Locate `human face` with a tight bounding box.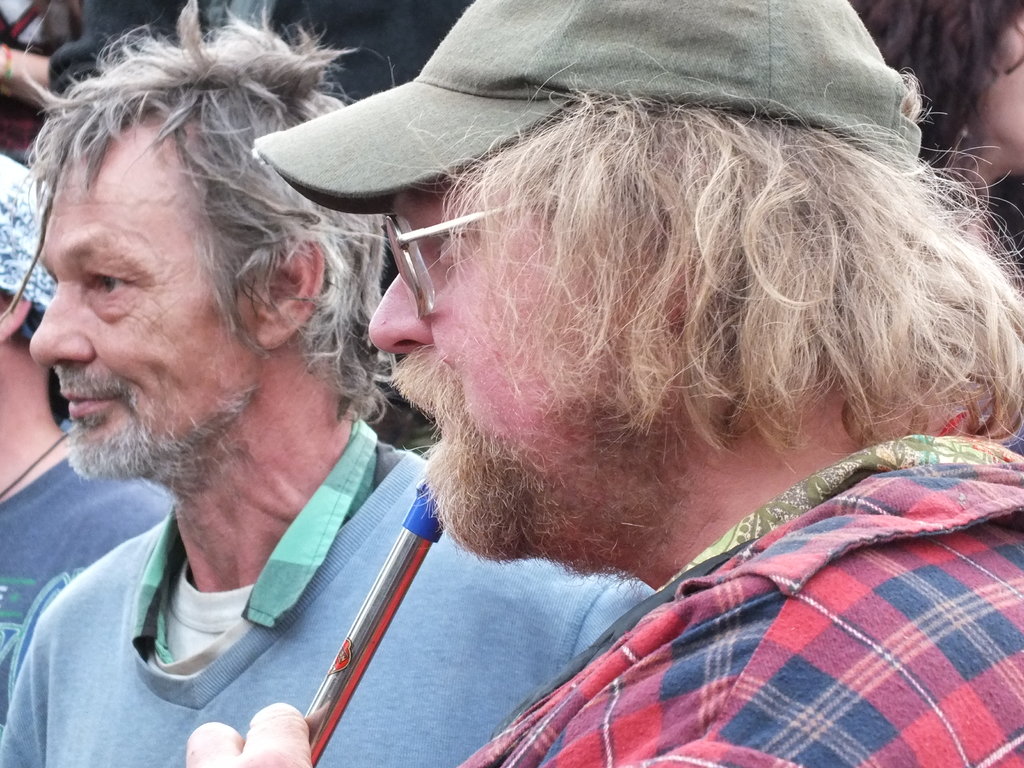
{"x1": 969, "y1": 15, "x2": 1023, "y2": 164}.
